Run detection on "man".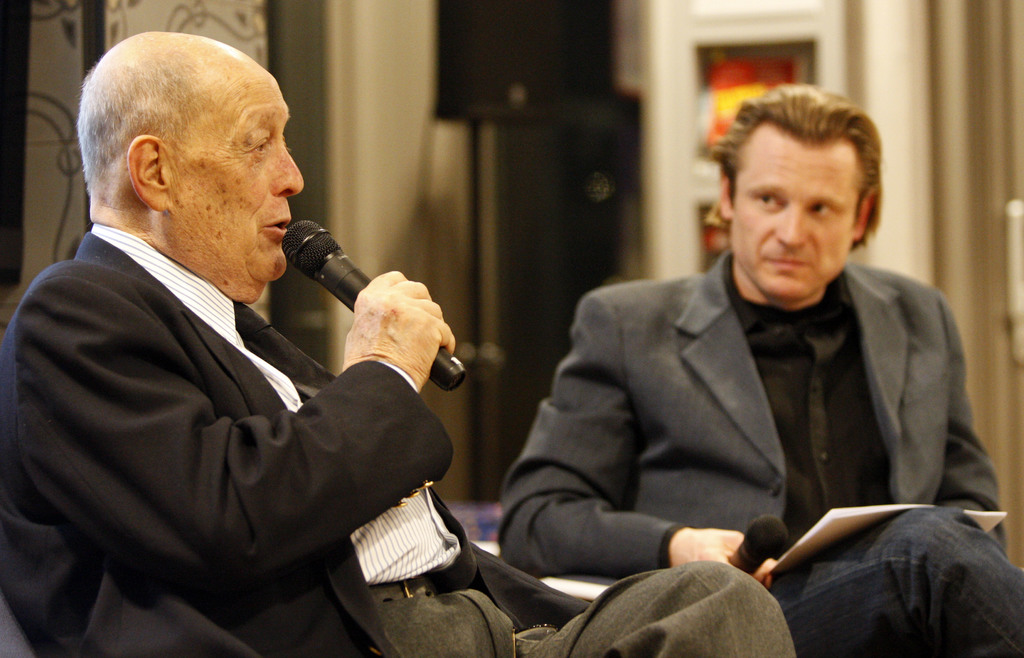
Result: x1=0, y1=24, x2=810, y2=657.
